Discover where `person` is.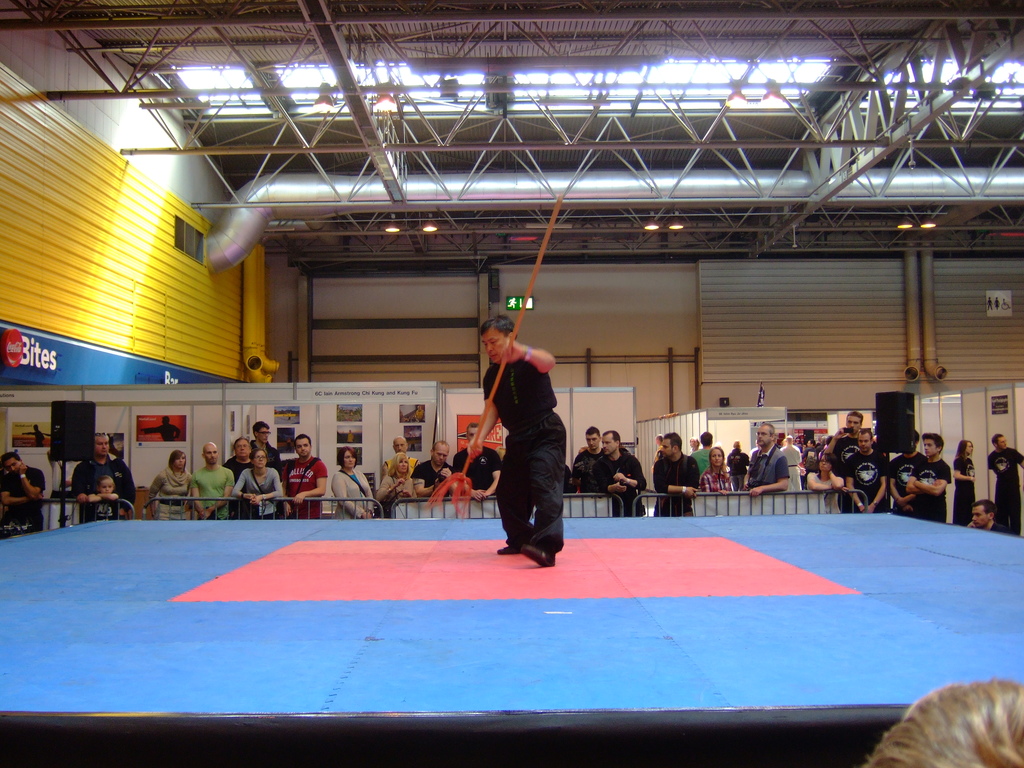
Discovered at x1=652 y1=431 x2=699 y2=515.
